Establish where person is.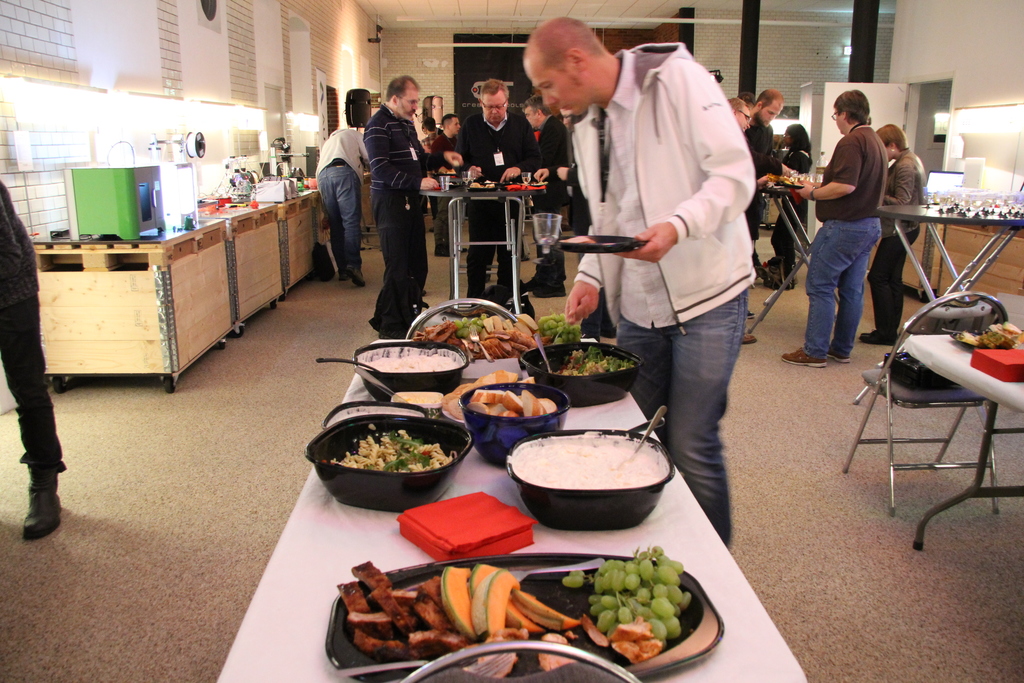
Established at <region>757, 123, 814, 294</region>.
